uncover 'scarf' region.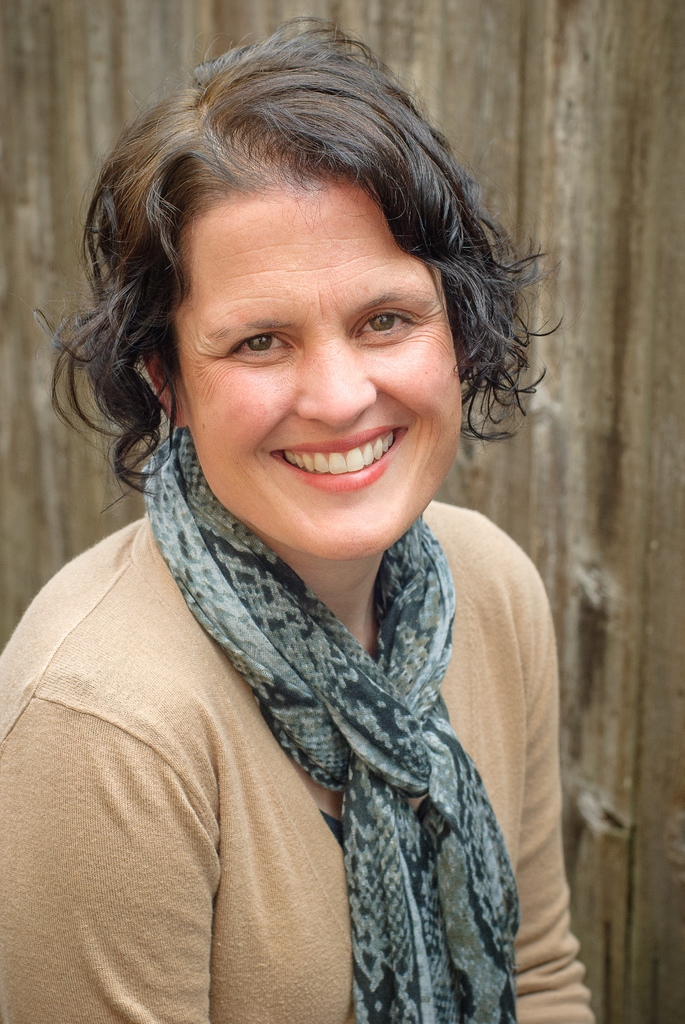
Uncovered: 146 430 527 1023.
